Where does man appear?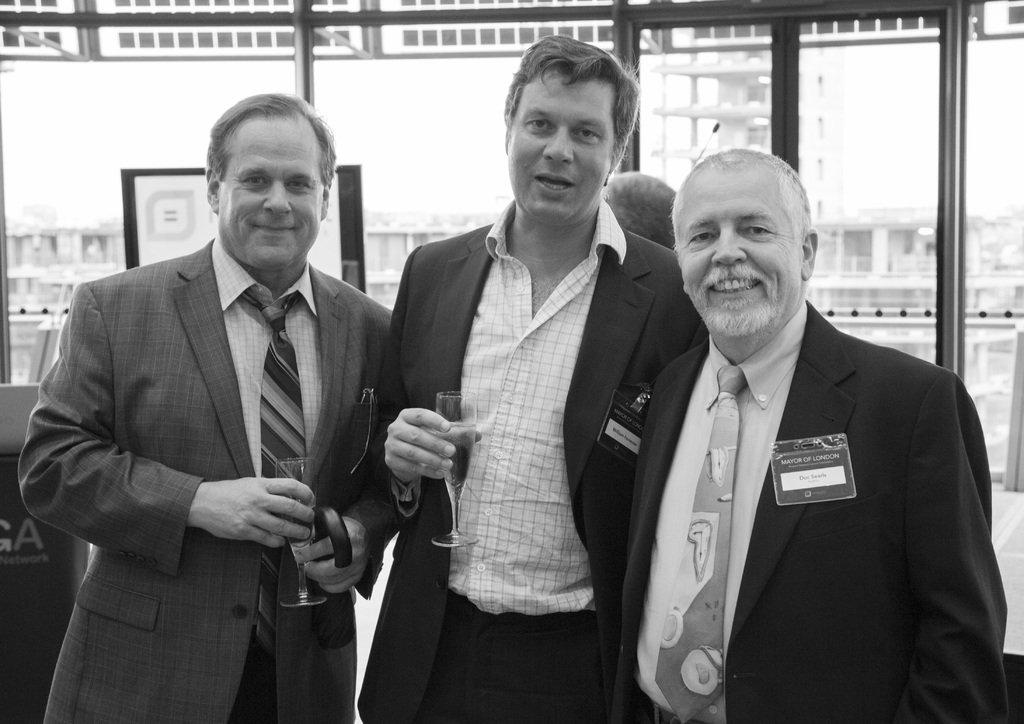
Appears at box=[604, 152, 1012, 723].
